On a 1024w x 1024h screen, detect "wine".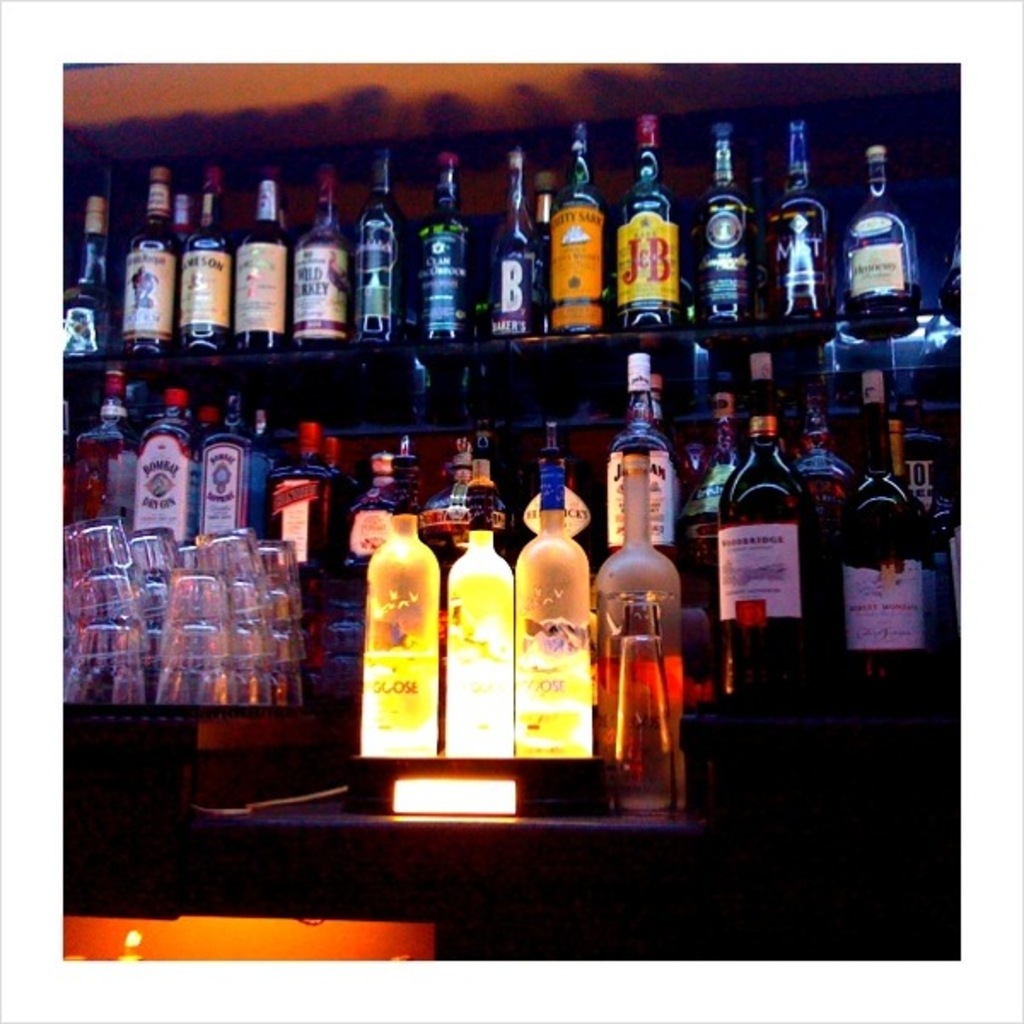
pyautogui.locateOnScreen(531, 155, 556, 242).
